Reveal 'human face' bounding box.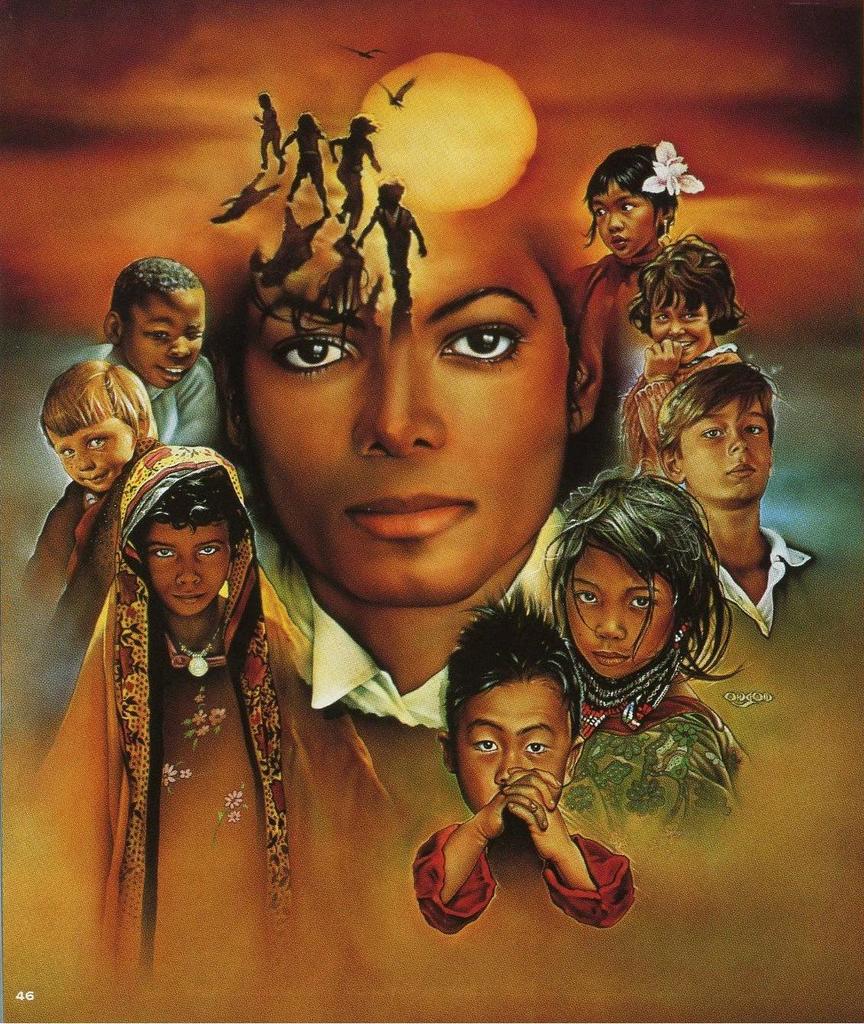
Revealed: select_region(150, 512, 235, 616).
